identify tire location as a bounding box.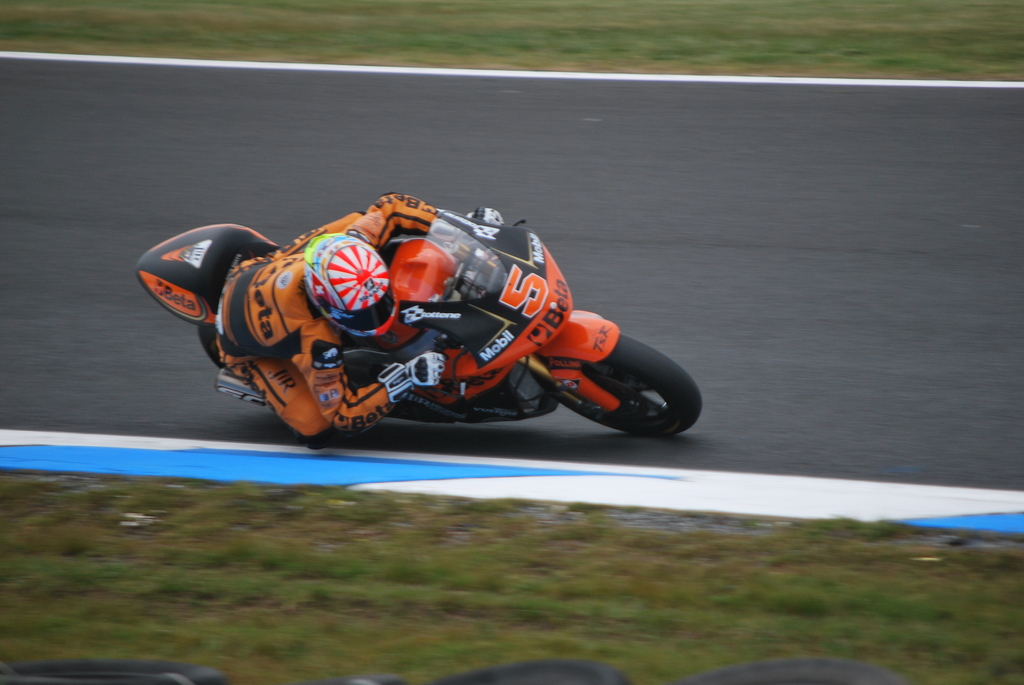
x1=529, y1=327, x2=685, y2=437.
